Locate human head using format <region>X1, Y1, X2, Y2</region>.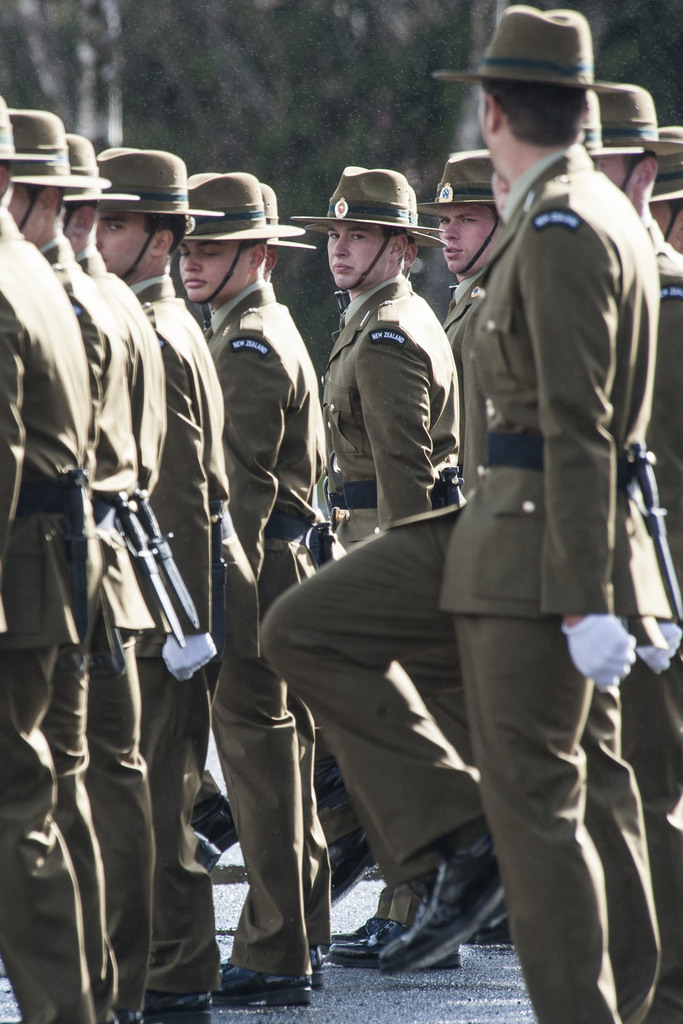
<region>8, 106, 69, 248</region>.
